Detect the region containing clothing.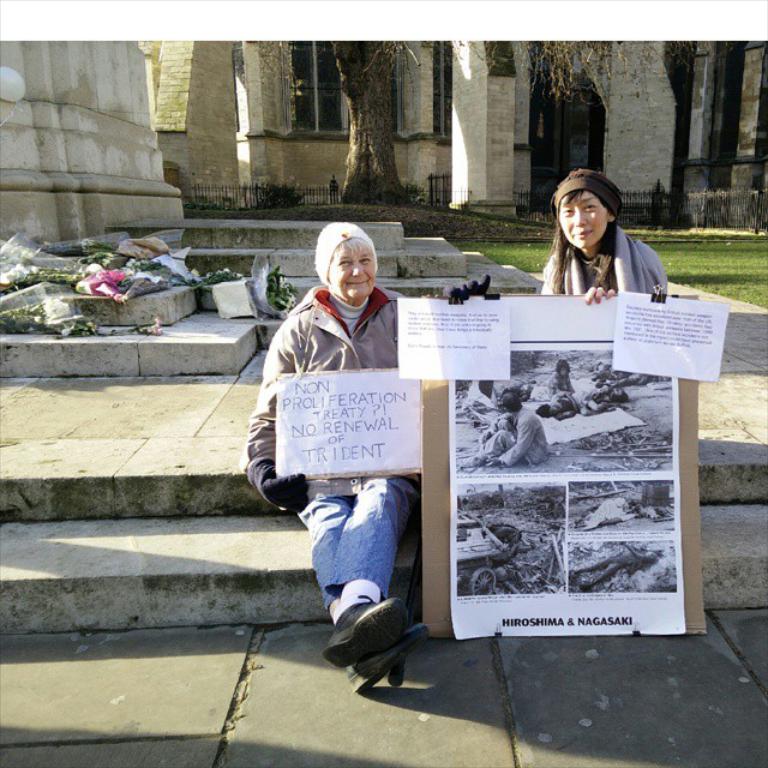
bbox(552, 376, 571, 395).
